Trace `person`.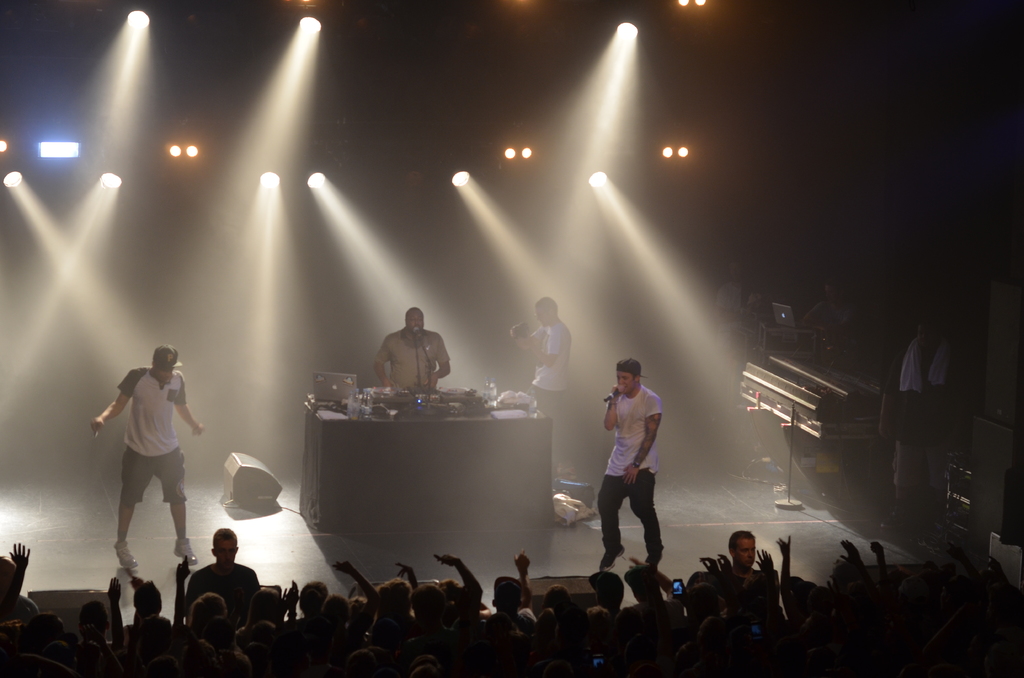
Traced to 806 279 858 370.
